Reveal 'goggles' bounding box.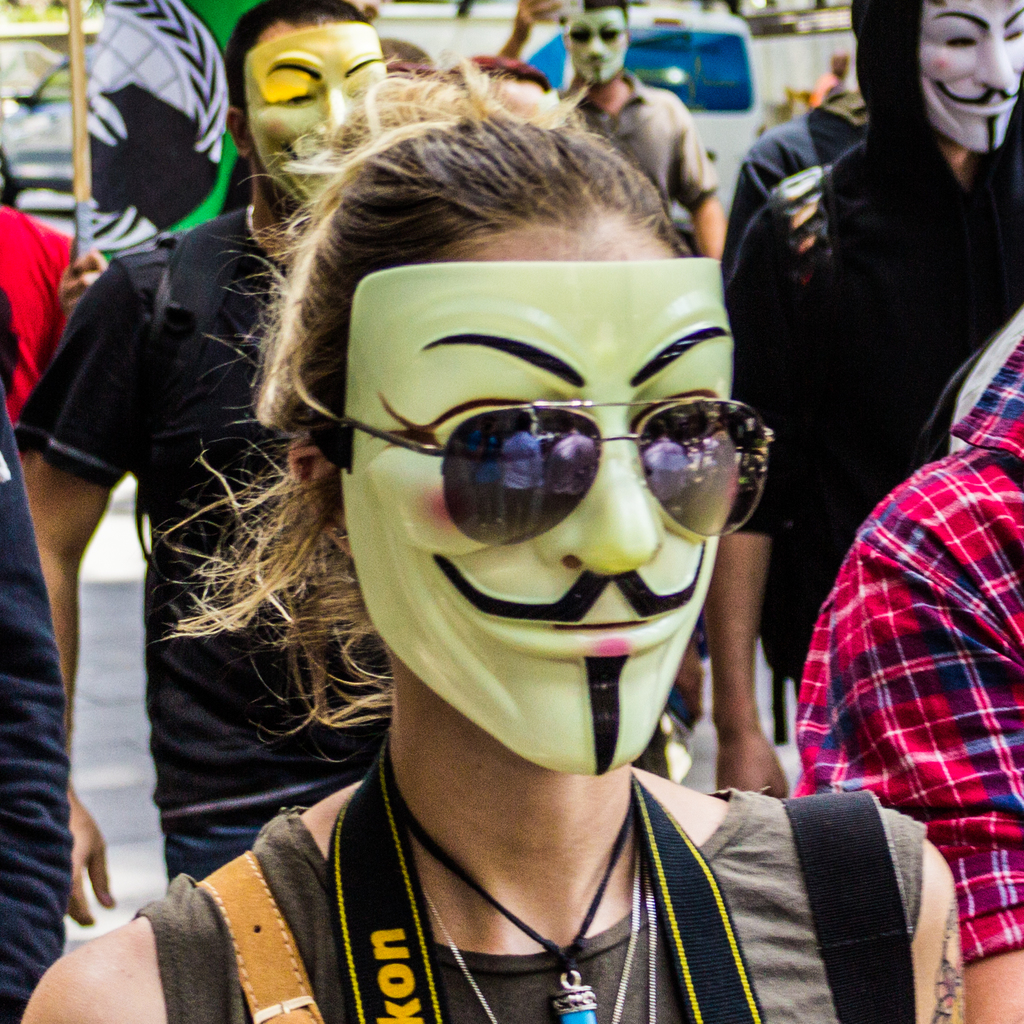
Revealed: select_region(562, 22, 628, 48).
